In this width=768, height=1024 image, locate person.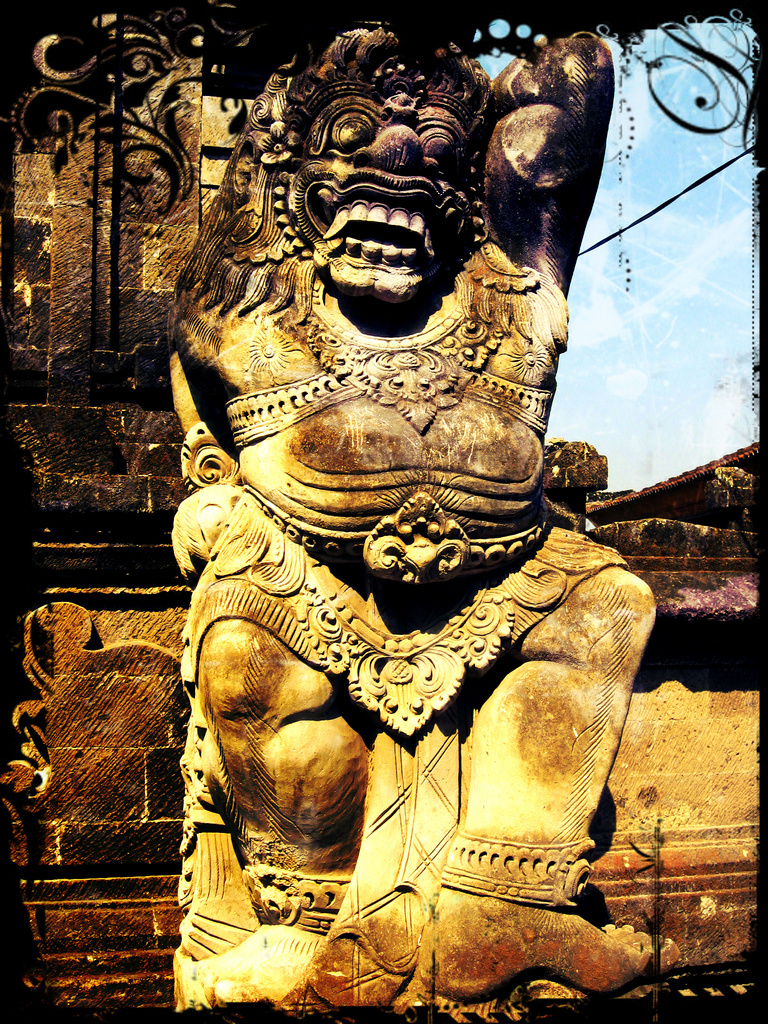
Bounding box: bbox=(140, 26, 609, 744).
